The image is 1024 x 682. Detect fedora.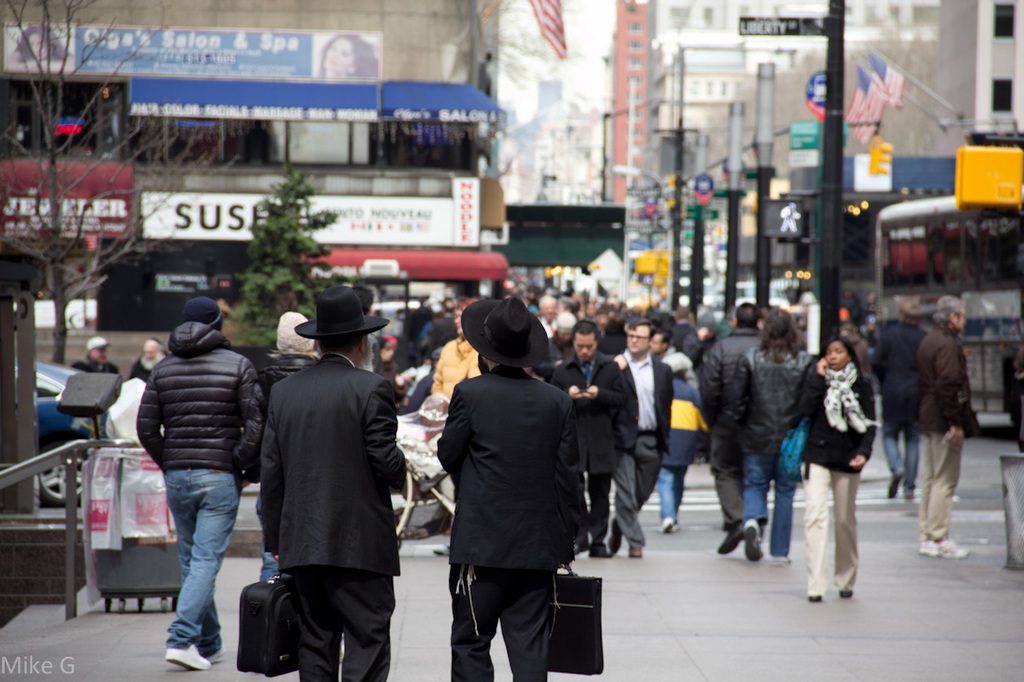
Detection: l=291, t=282, r=387, b=337.
